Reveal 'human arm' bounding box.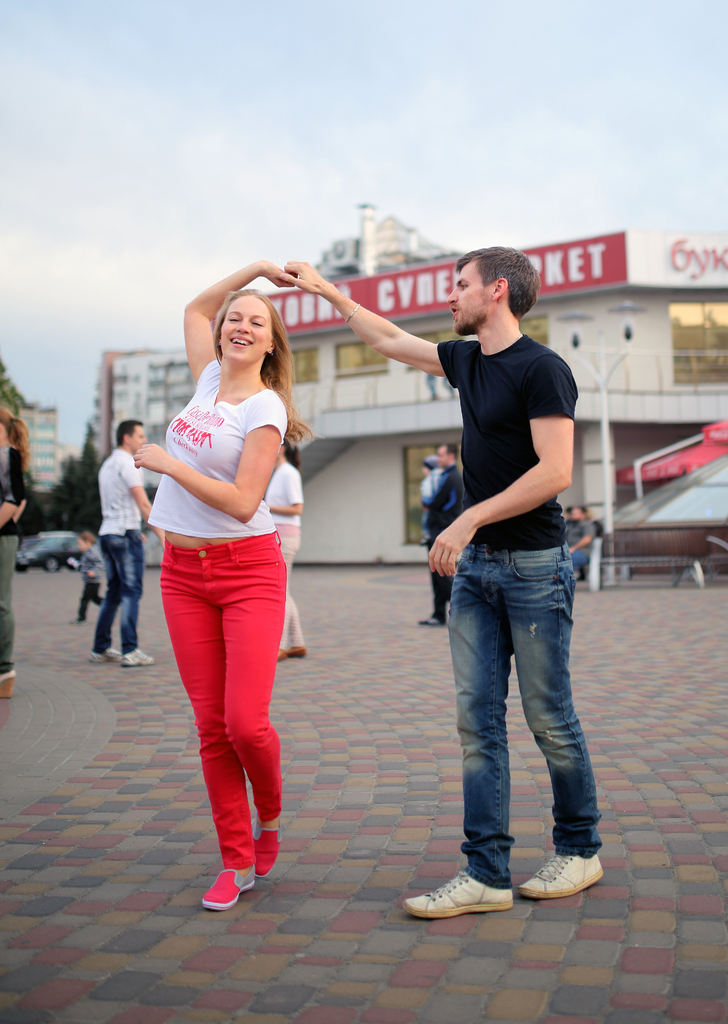
Revealed: bbox=[572, 524, 601, 554].
